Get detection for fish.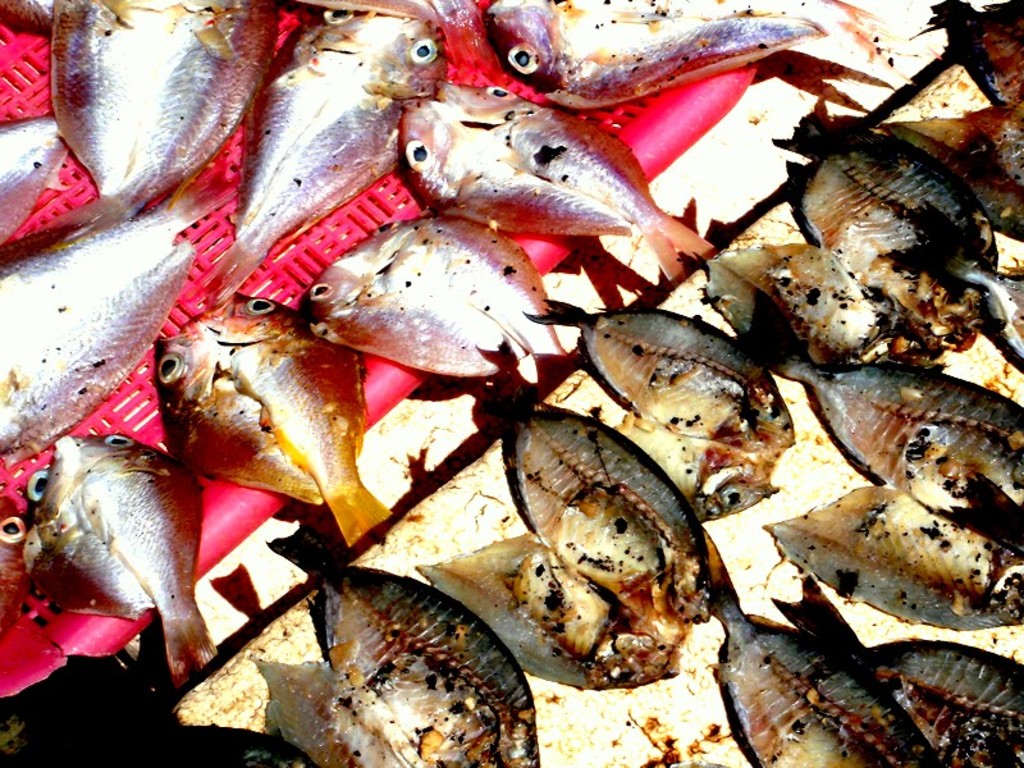
Detection: 691,233,916,369.
